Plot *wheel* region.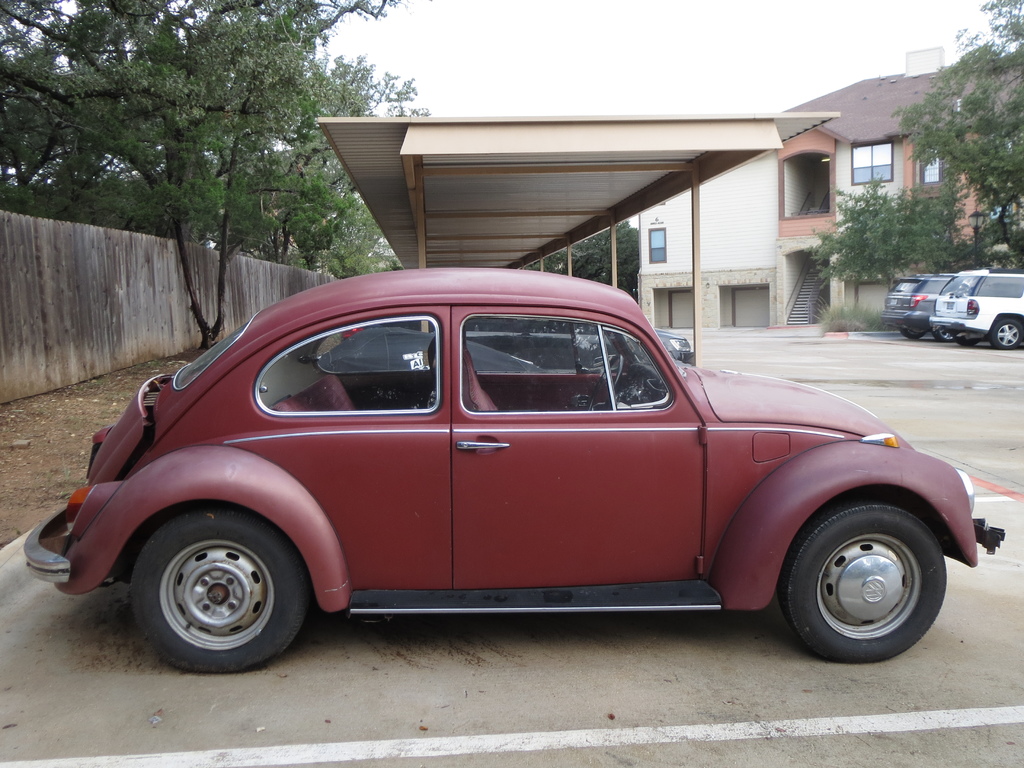
Plotted at box=[779, 487, 948, 671].
